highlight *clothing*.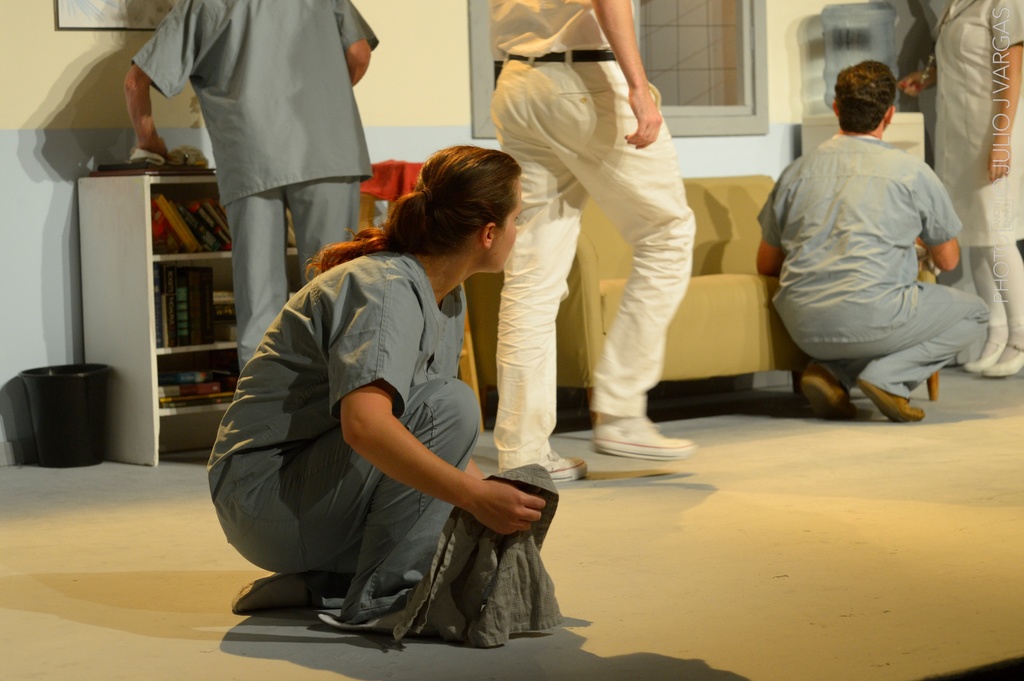
Highlighted region: l=209, t=248, r=561, b=650.
